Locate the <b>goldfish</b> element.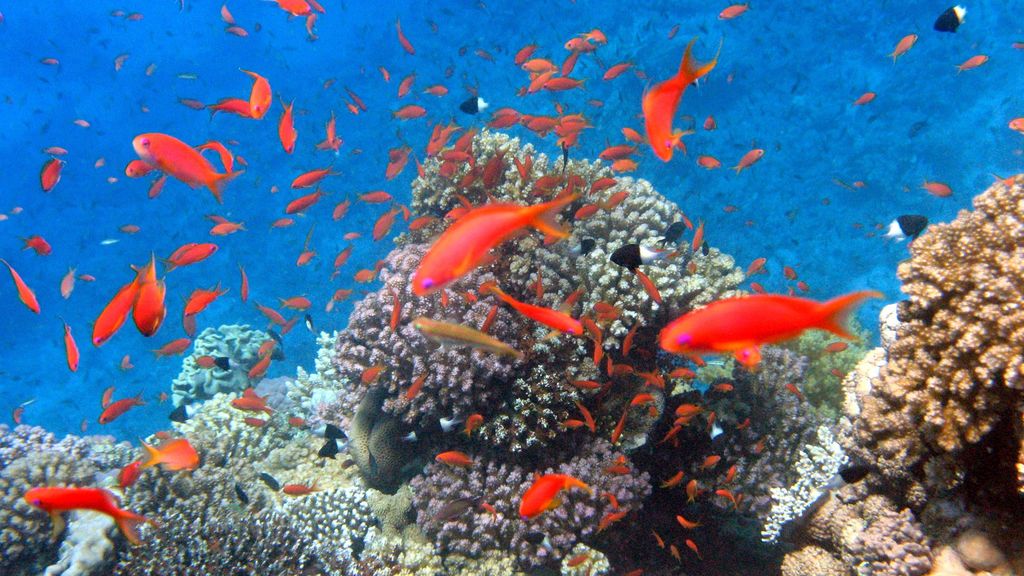
Element bbox: box=[566, 550, 588, 566].
